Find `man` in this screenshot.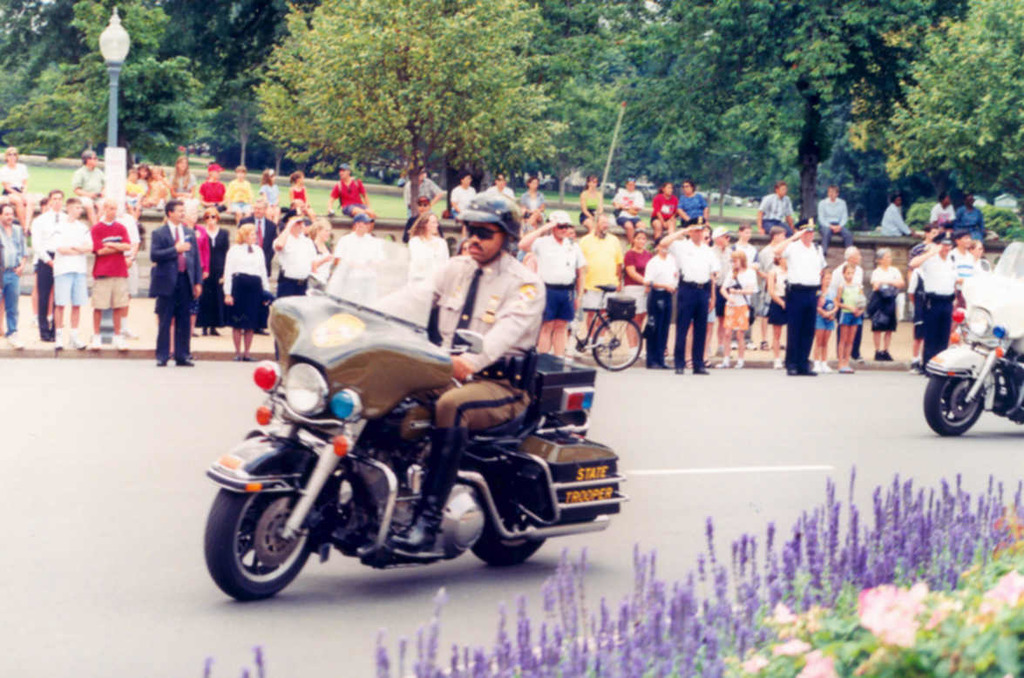
The bounding box for `man` is <region>823, 242, 867, 365</region>.
